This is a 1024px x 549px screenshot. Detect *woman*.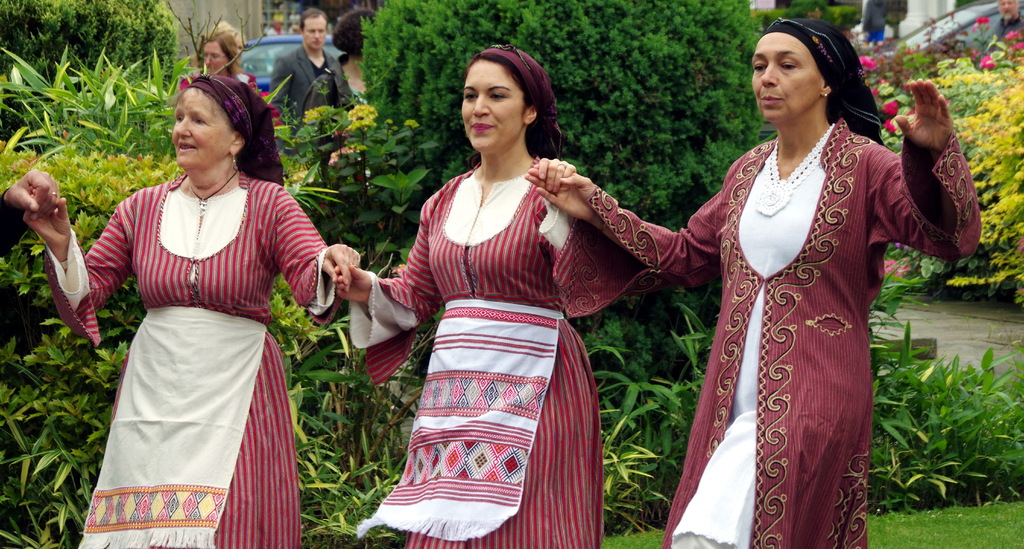
region(638, 35, 966, 522).
